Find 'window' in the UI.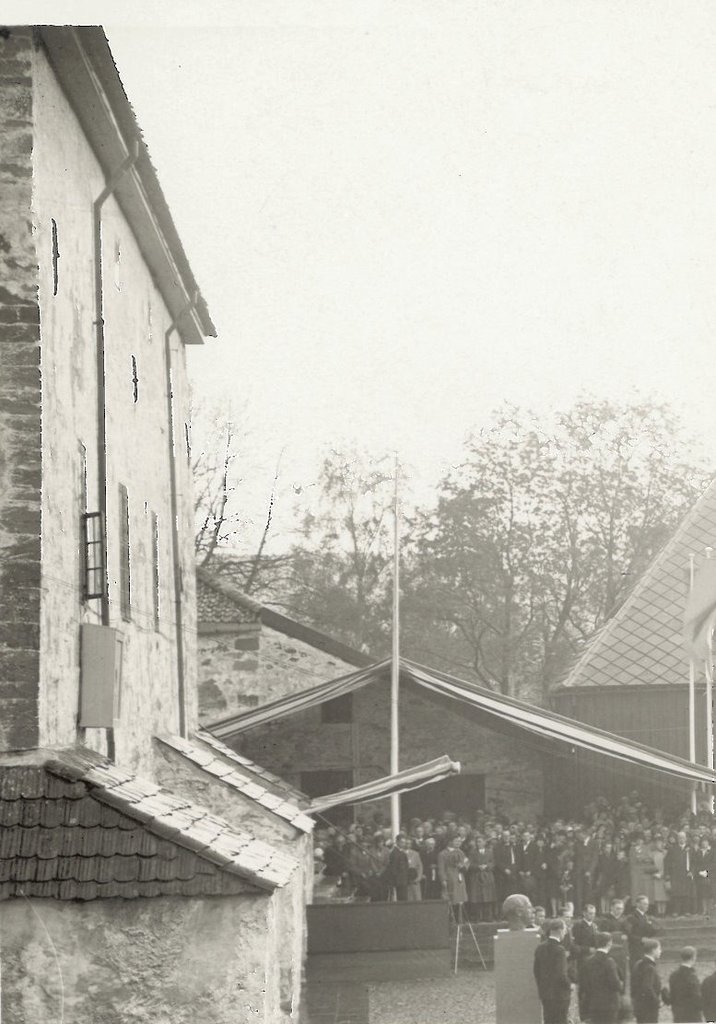
UI element at <region>308, 772, 364, 841</region>.
